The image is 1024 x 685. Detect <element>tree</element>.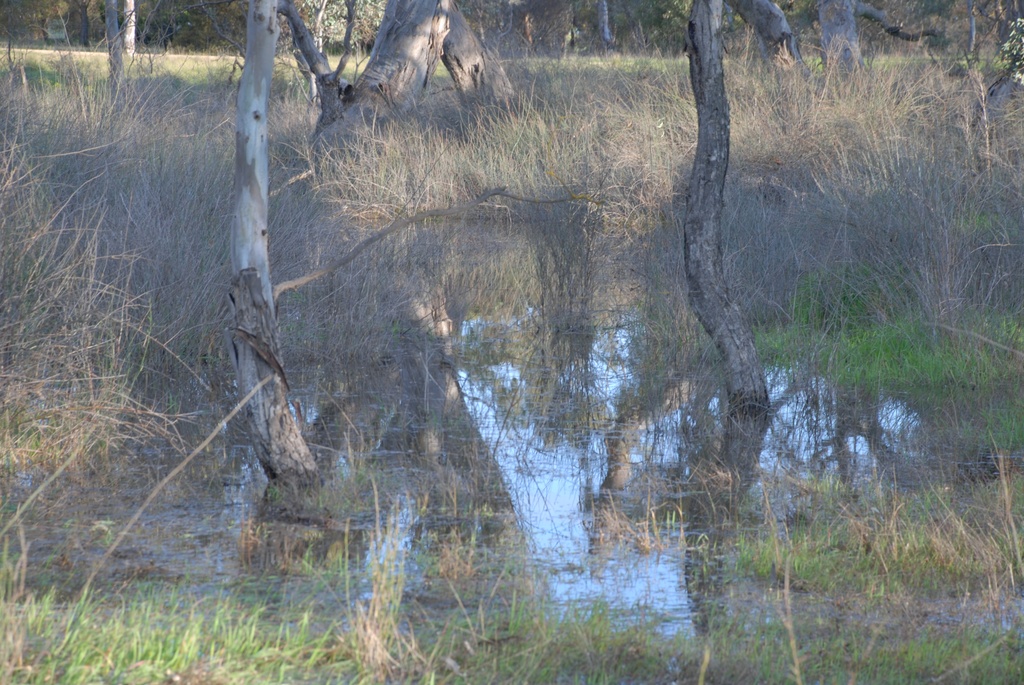
Detection: bbox=(163, 0, 390, 524).
